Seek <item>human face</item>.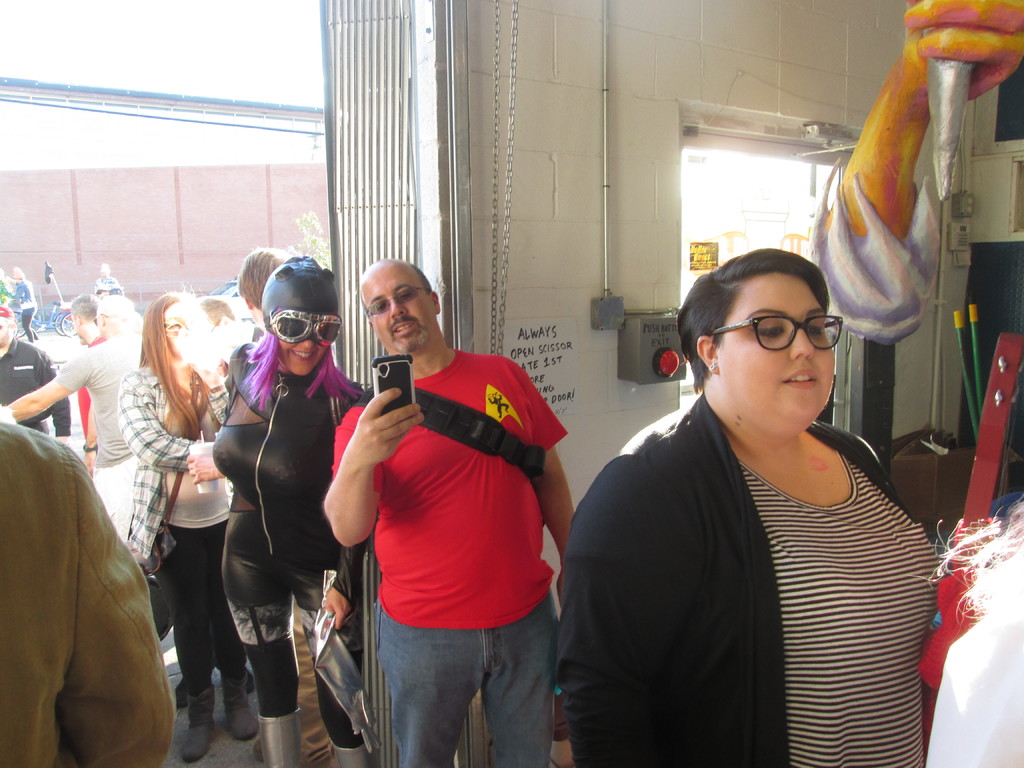
722, 269, 834, 424.
